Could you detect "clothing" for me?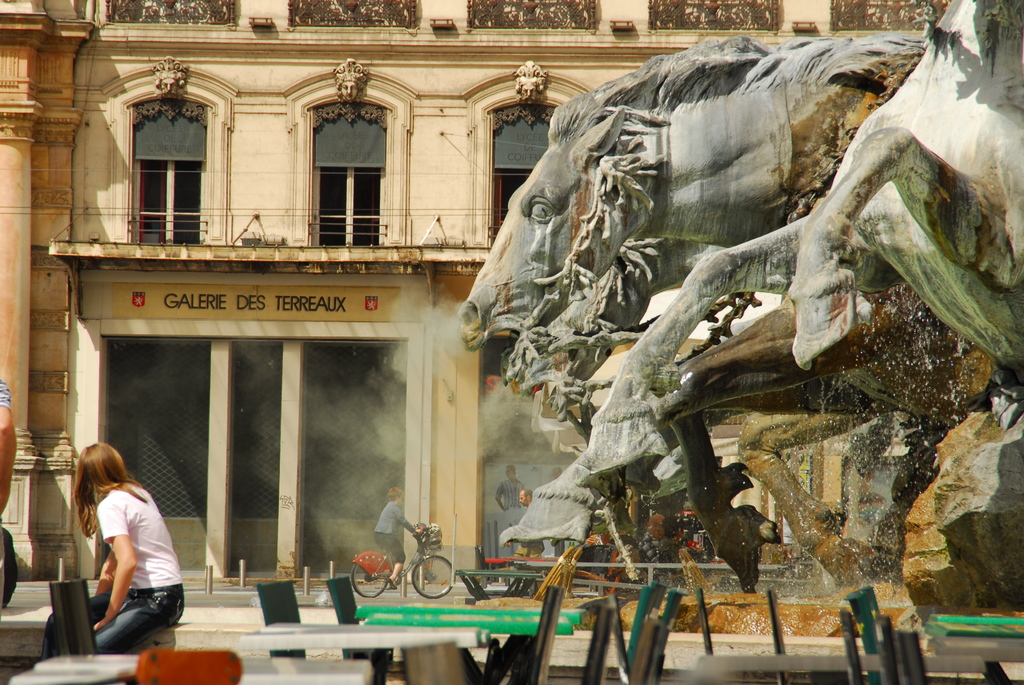
Detection result: box(374, 505, 414, 564).
